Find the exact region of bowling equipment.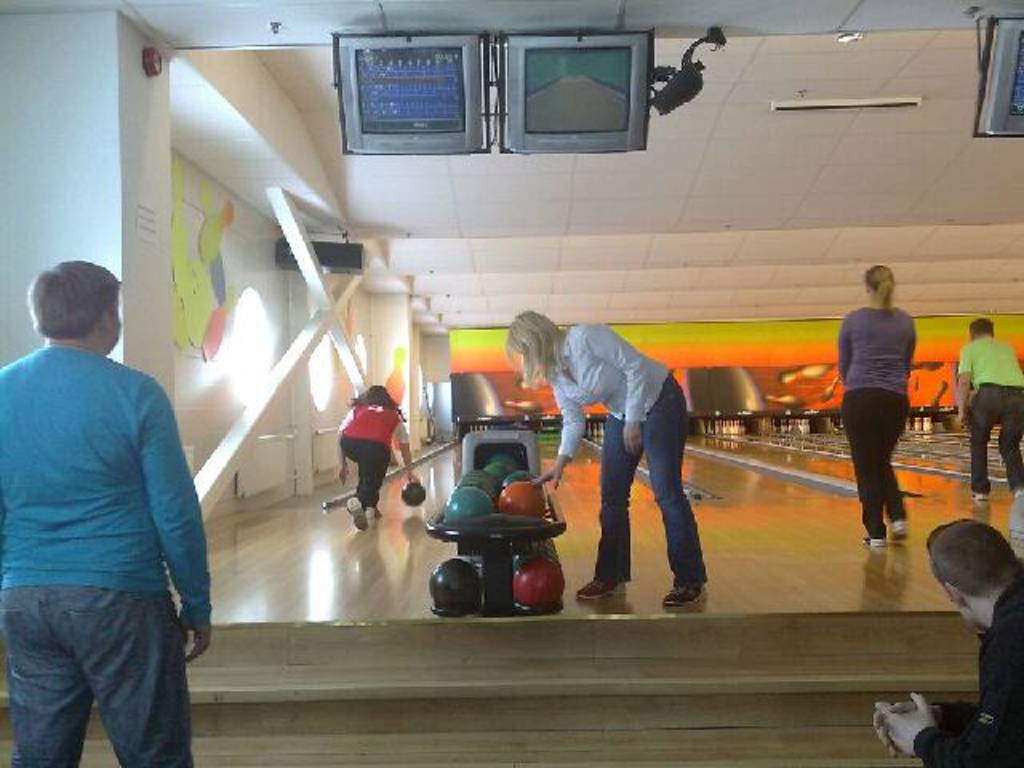
Exact region: 925 381 955 406.
